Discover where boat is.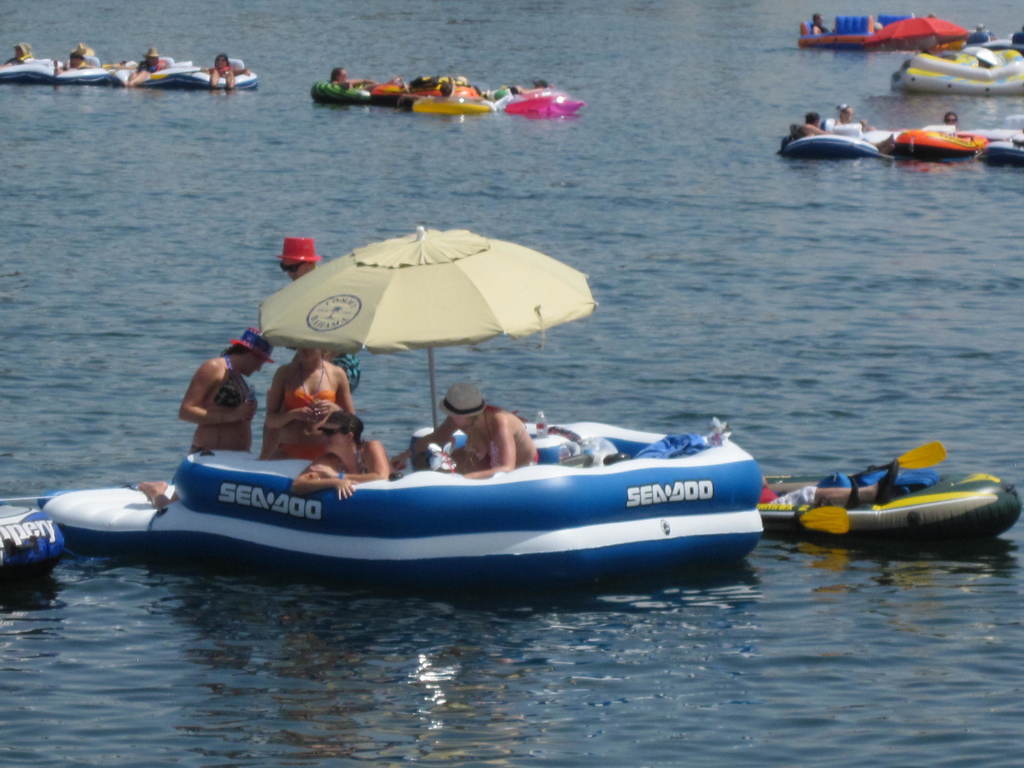
Discovered at BBox(895, 113, 1002, 150).
